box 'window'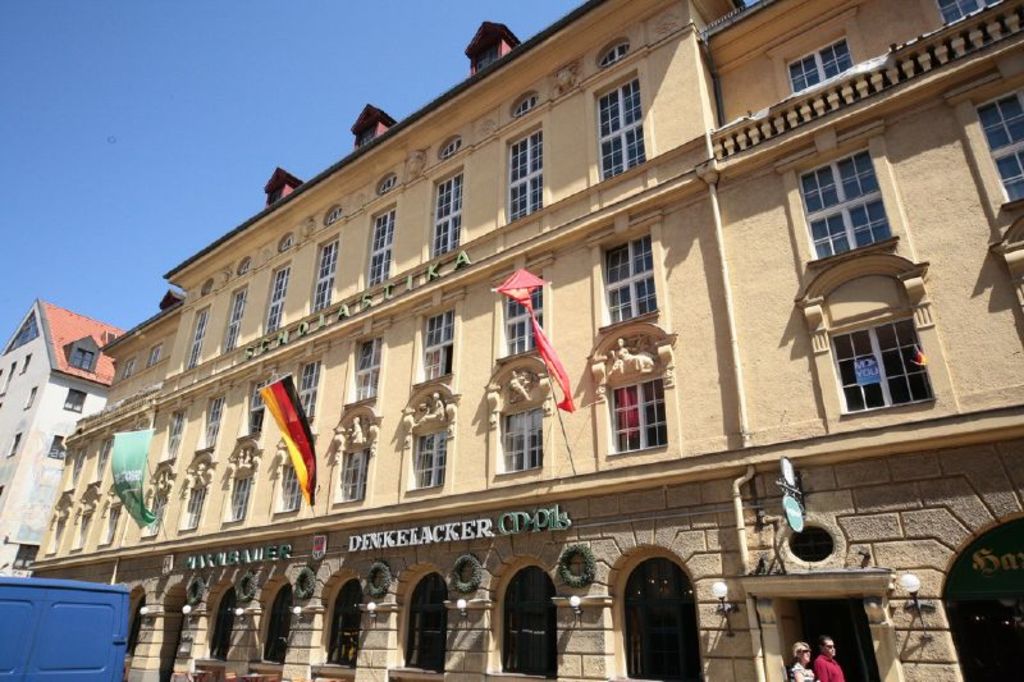
box(600, 78, 653, 180)
